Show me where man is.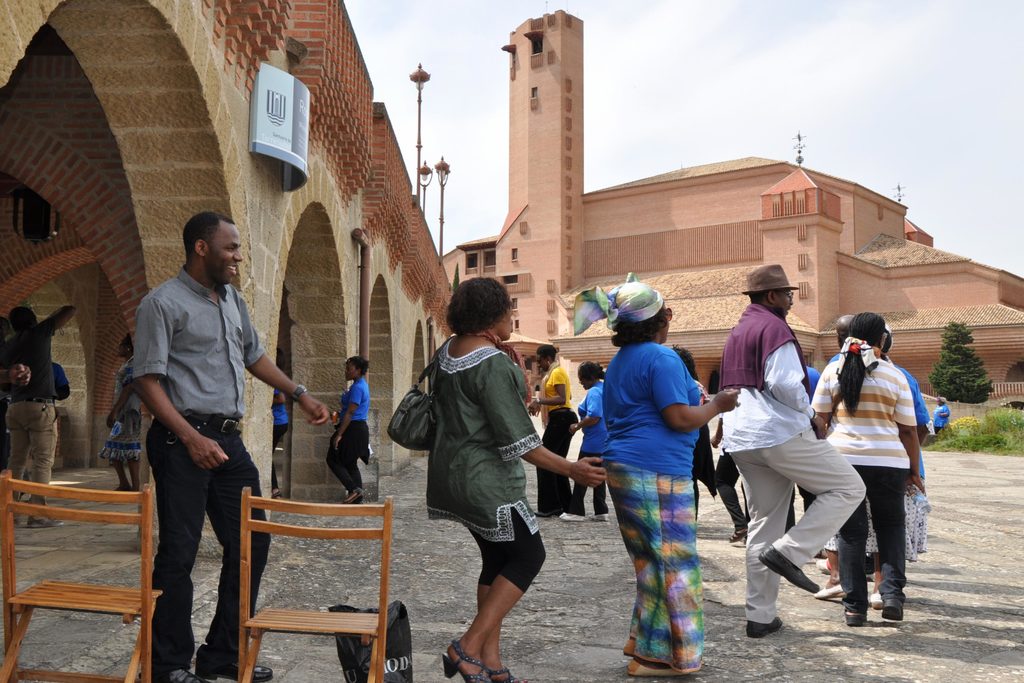
man is at (x1=1, y1=304, x2=76, y2=526).
